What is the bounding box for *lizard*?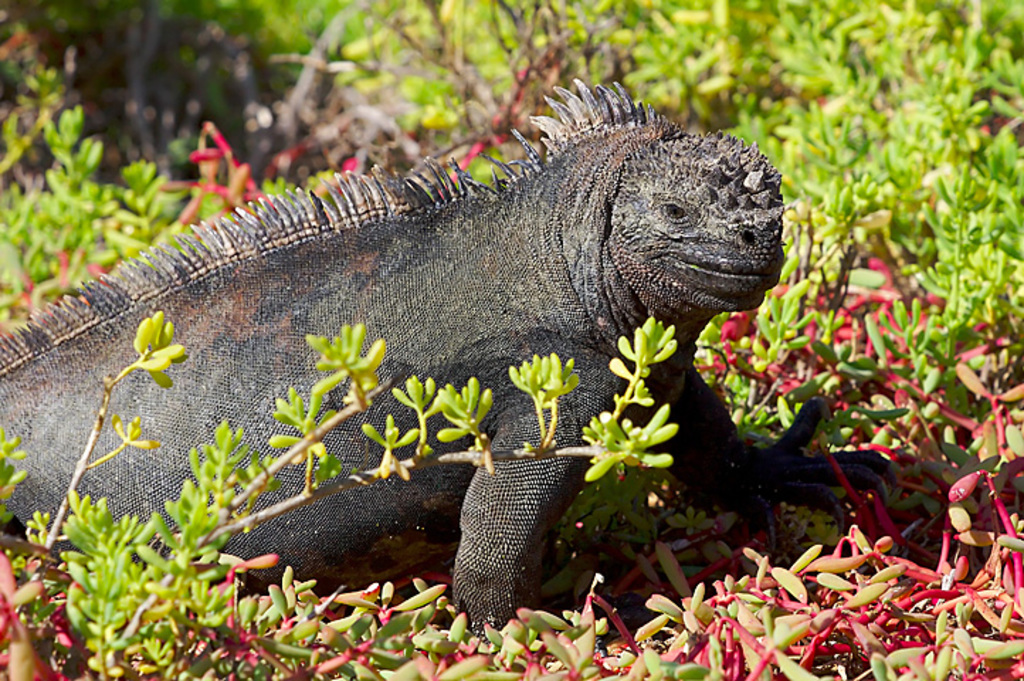
[x1=40, y1=87, x2=801, y2=626].
